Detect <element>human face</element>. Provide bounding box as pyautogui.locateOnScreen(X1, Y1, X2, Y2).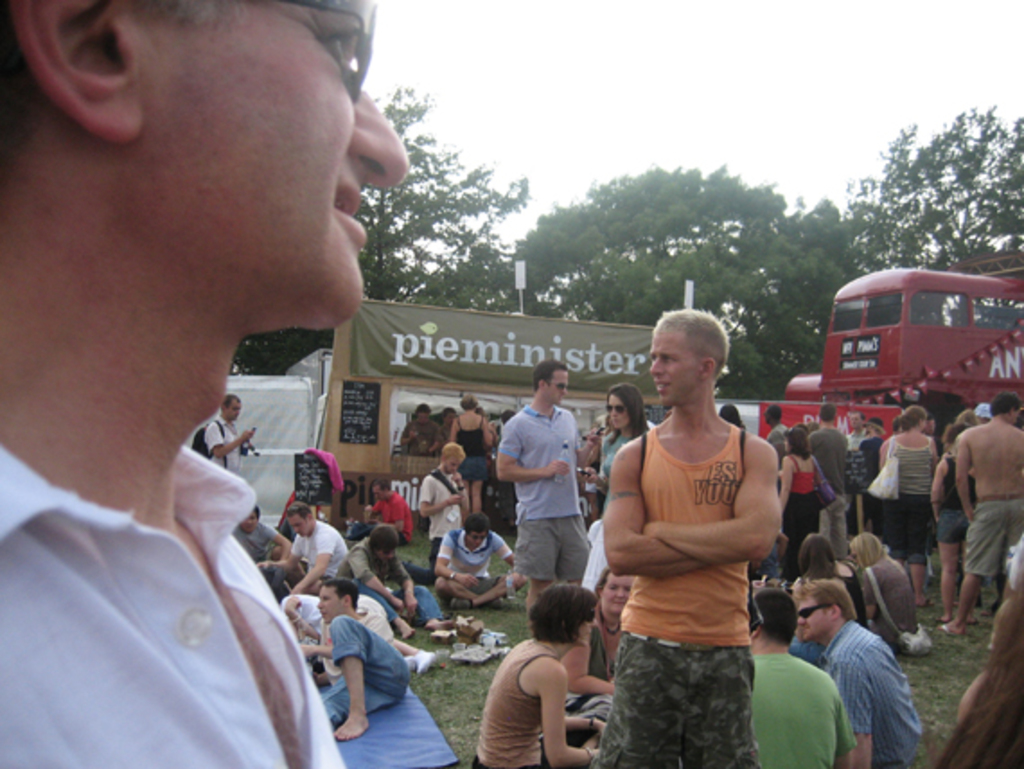
pyautogui.locateOnScreen(609, 393, 625, 426).
